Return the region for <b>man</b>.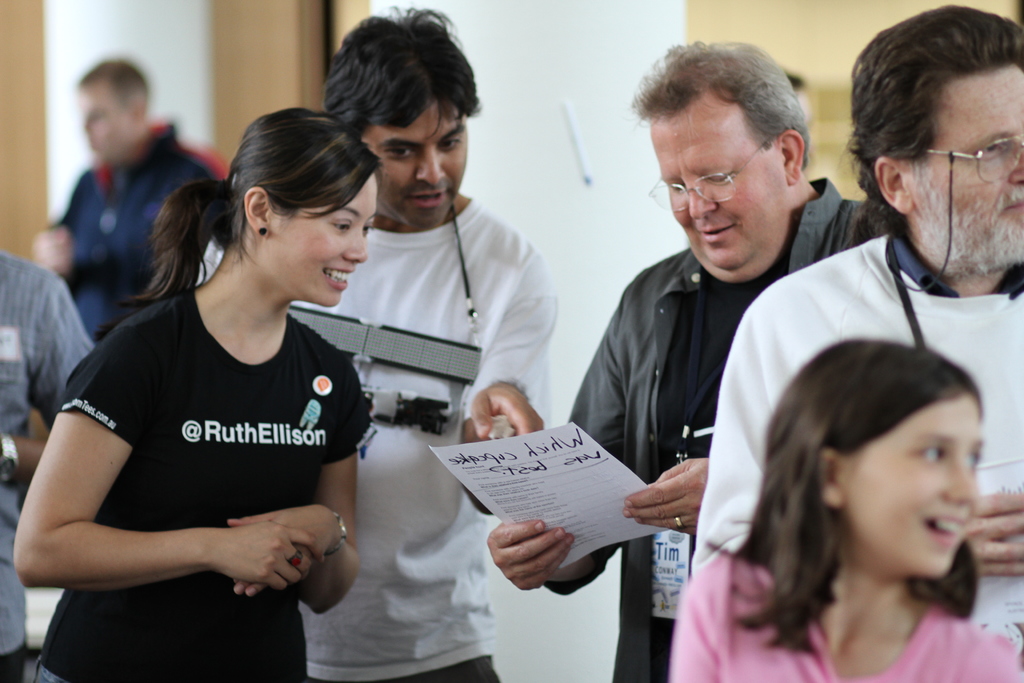
<bbox>320, 3, 556, 682</bbox>.
